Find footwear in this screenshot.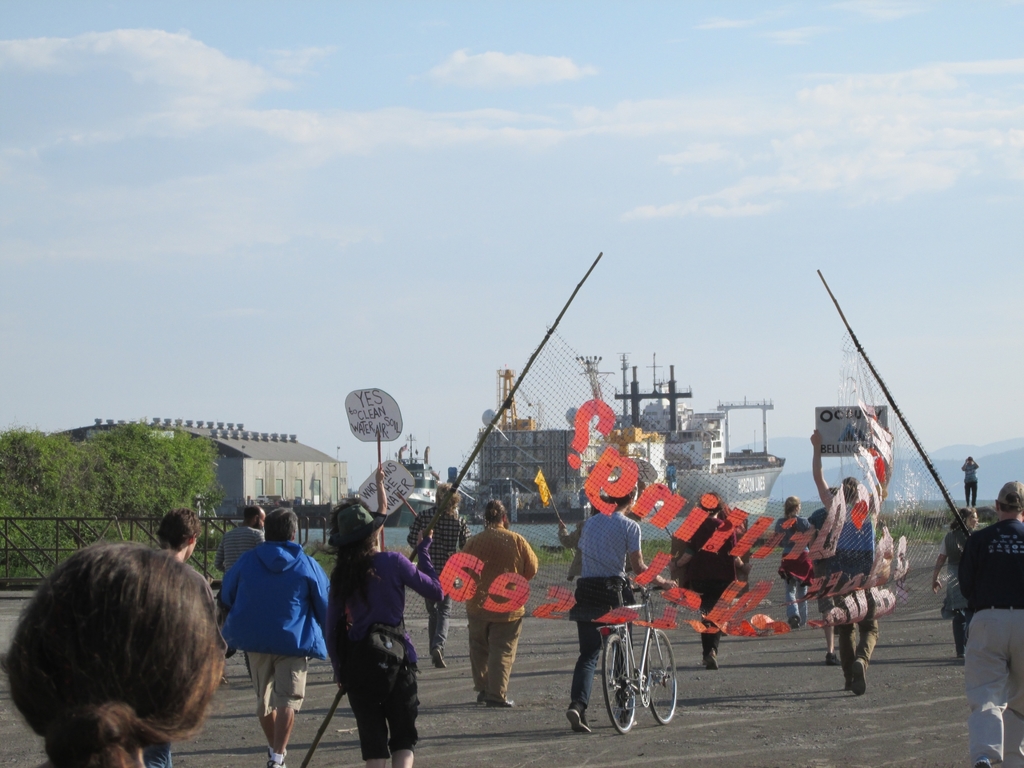
The bounding box for footwear is bbox=(491, 696, 515, 708).
